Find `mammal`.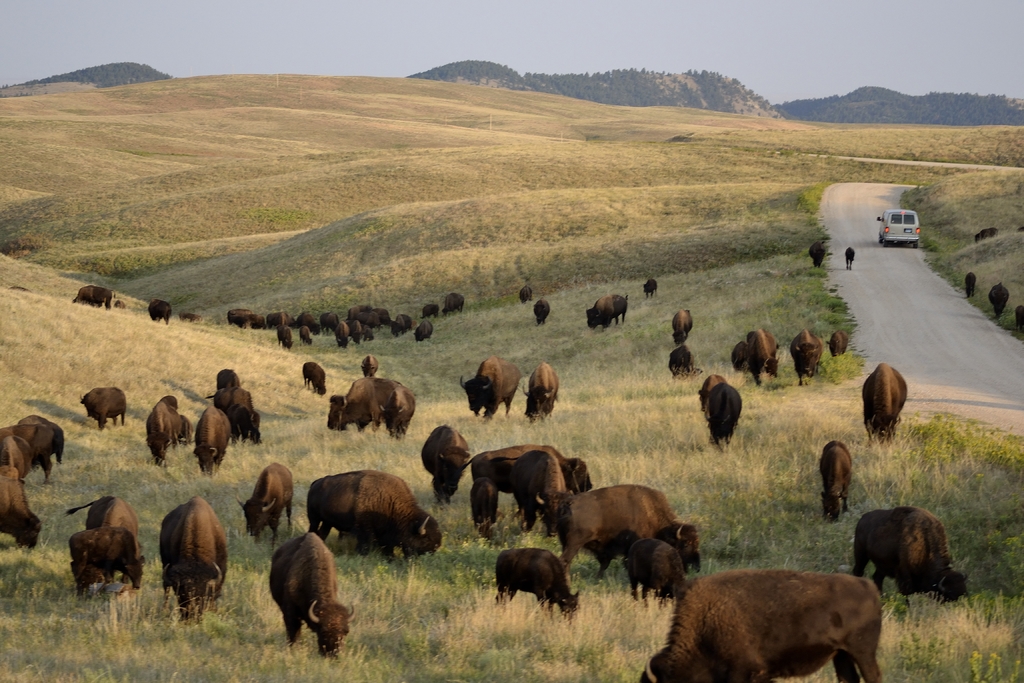
{"left": 237, "top": 458, "right": 299, "bottom": 546}.
